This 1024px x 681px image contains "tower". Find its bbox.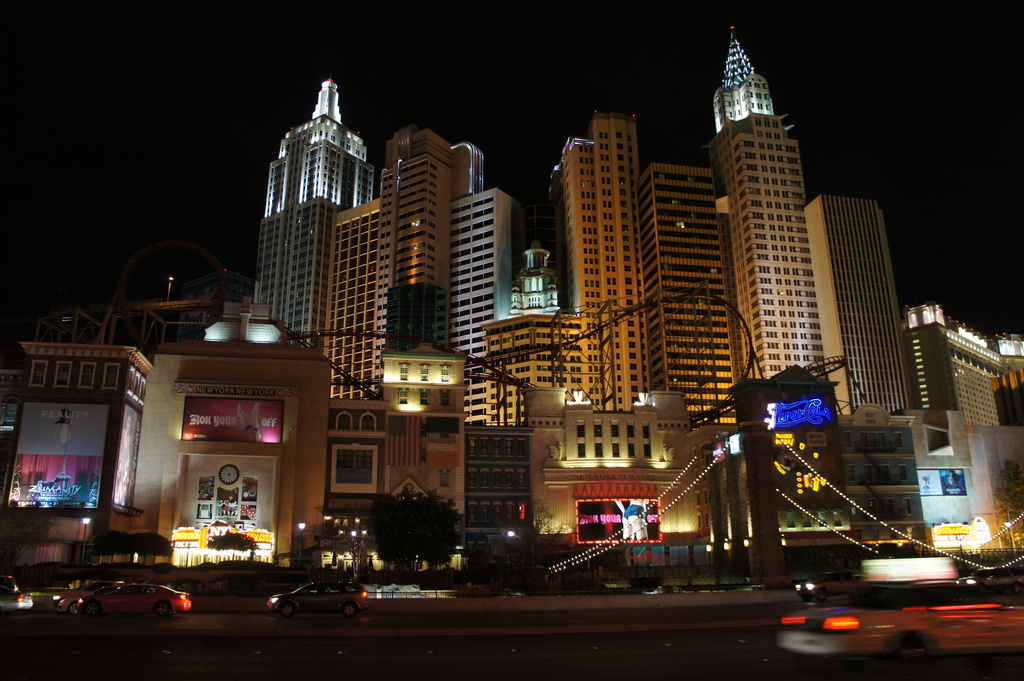
box(645, 158, 736, 423).
